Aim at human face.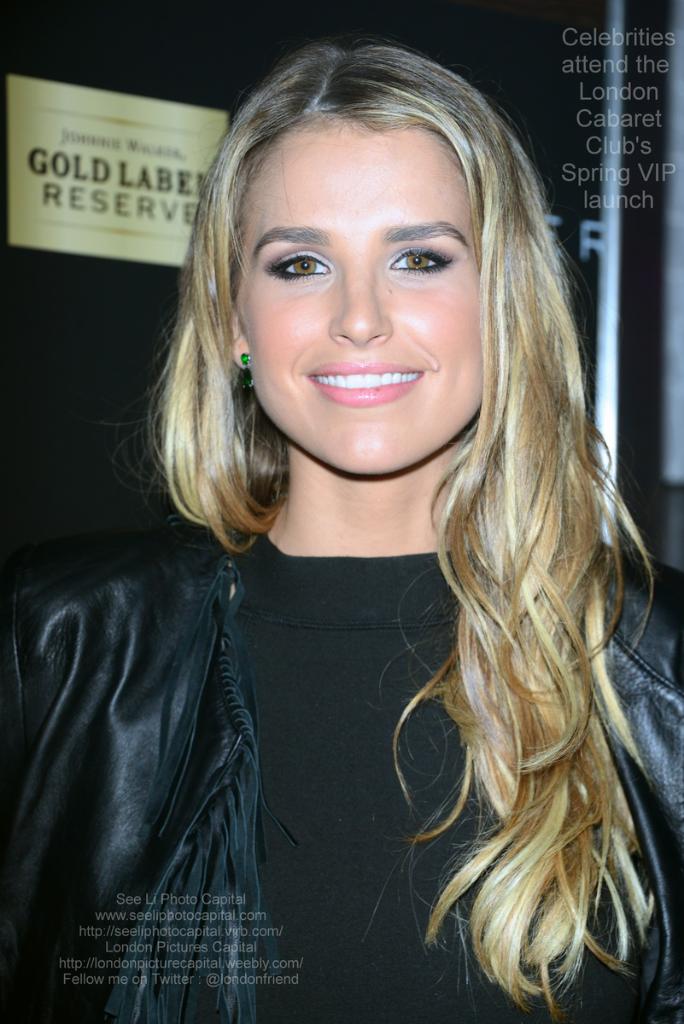
Aimed at 234, 108, 477, 471.
